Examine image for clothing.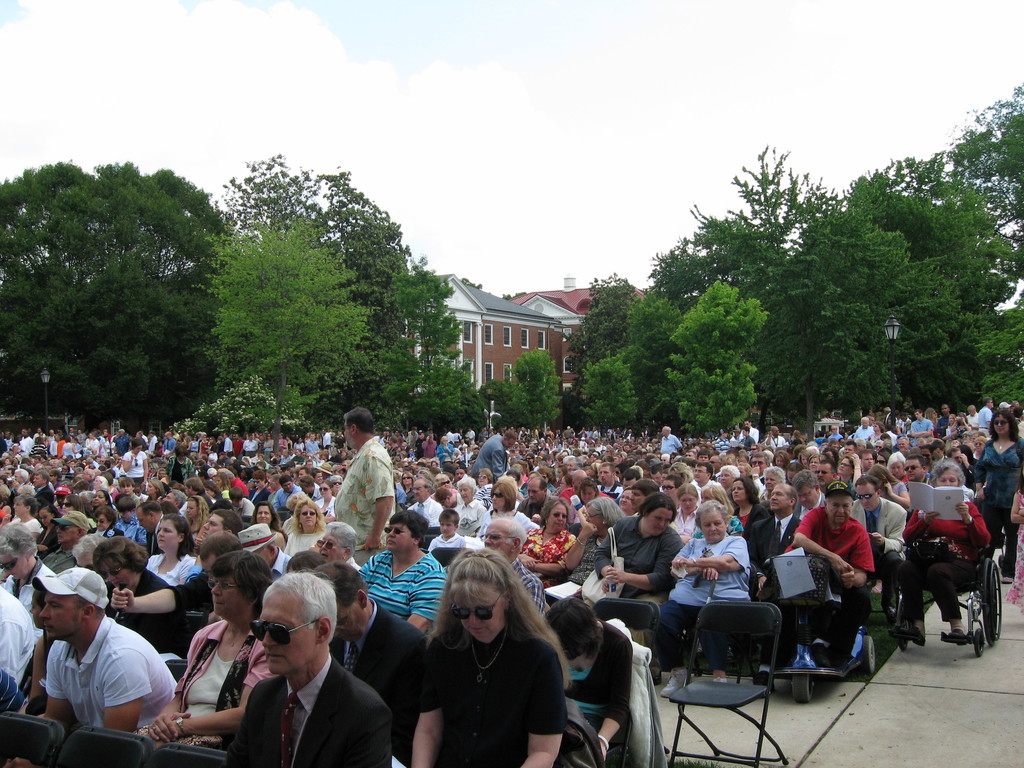
Examination result: 905,471,935,492.
